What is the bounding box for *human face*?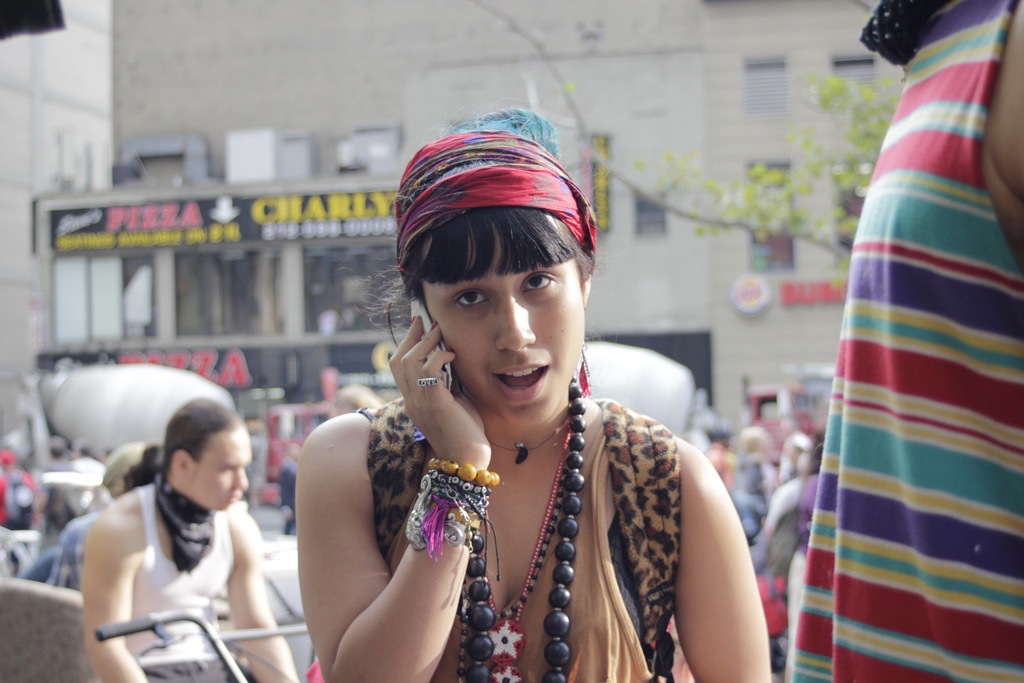
191, 429, 252, 509.
